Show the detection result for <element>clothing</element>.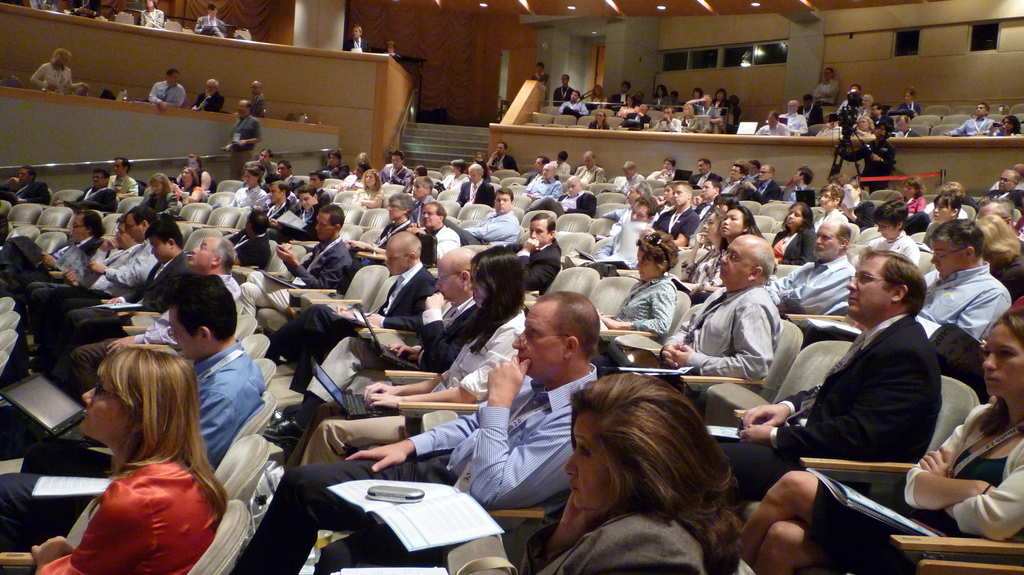
63:272:232:398.
